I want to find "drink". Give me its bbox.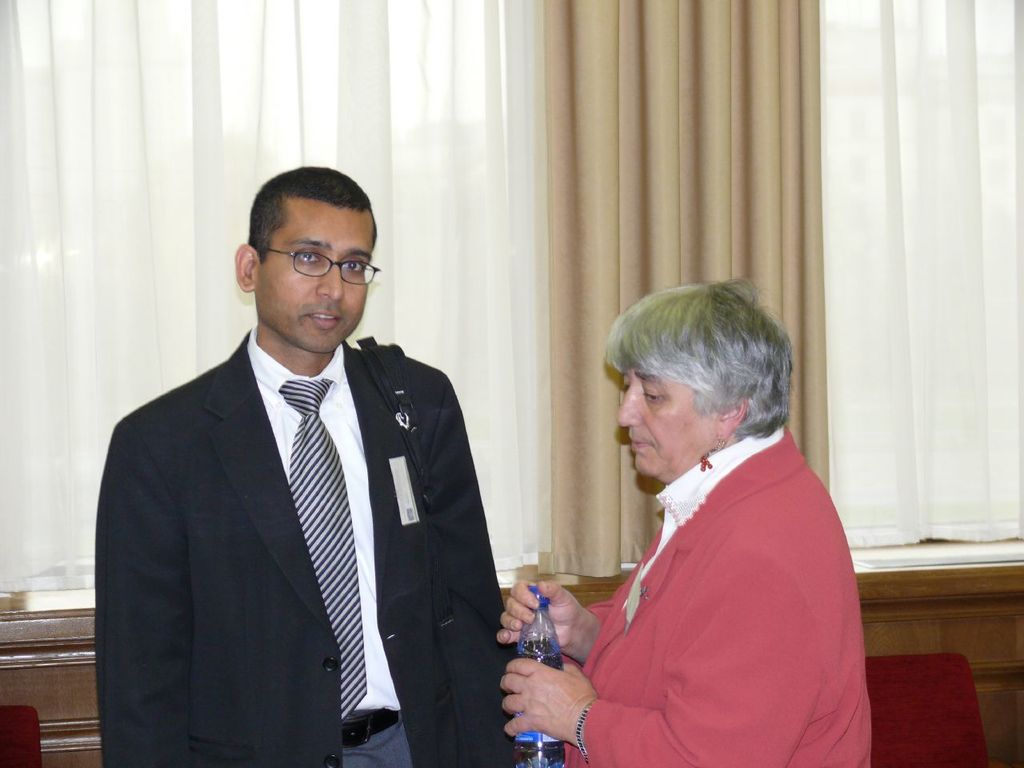
locate(511, 639, 564, 767).
